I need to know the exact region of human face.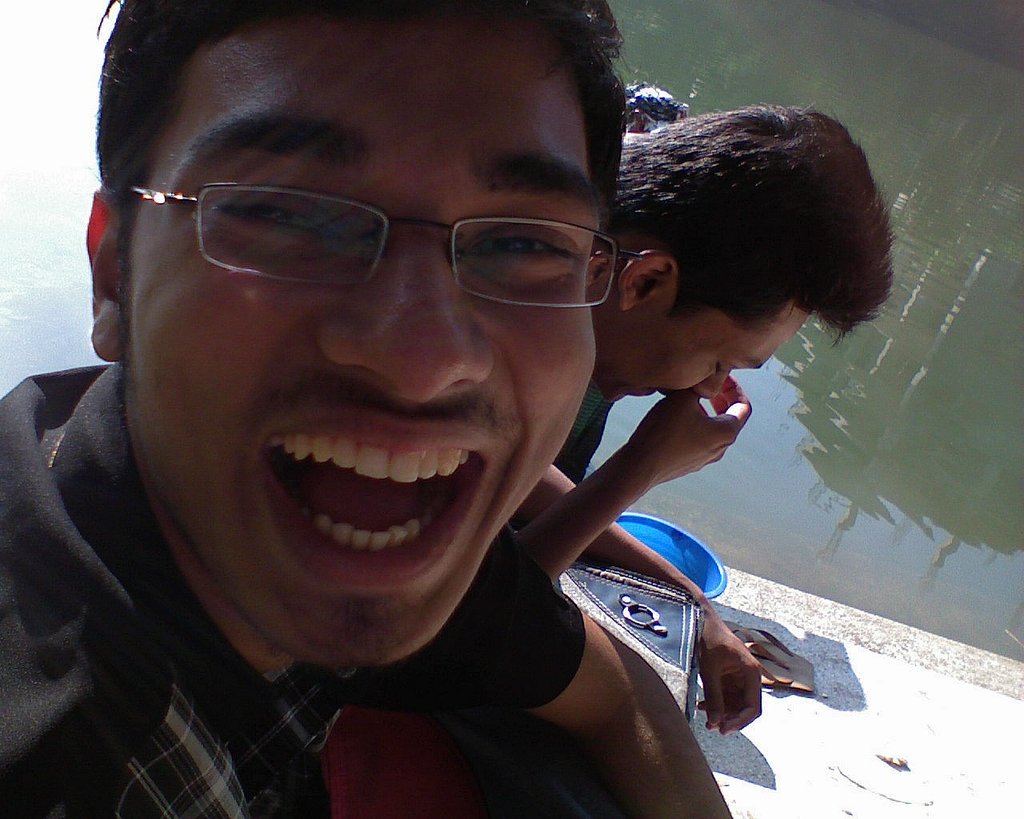
Region: pyautogui.locateOnScreen(114, 6, 599, 661).
